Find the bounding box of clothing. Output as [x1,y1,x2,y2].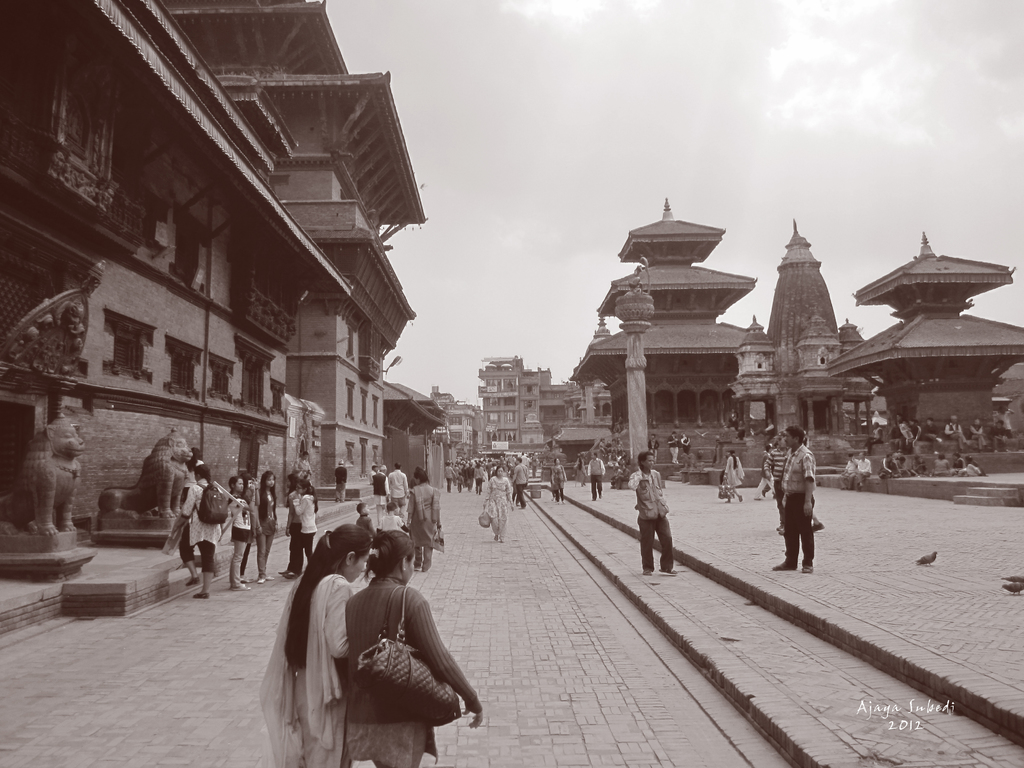
[783,445,816,563].
